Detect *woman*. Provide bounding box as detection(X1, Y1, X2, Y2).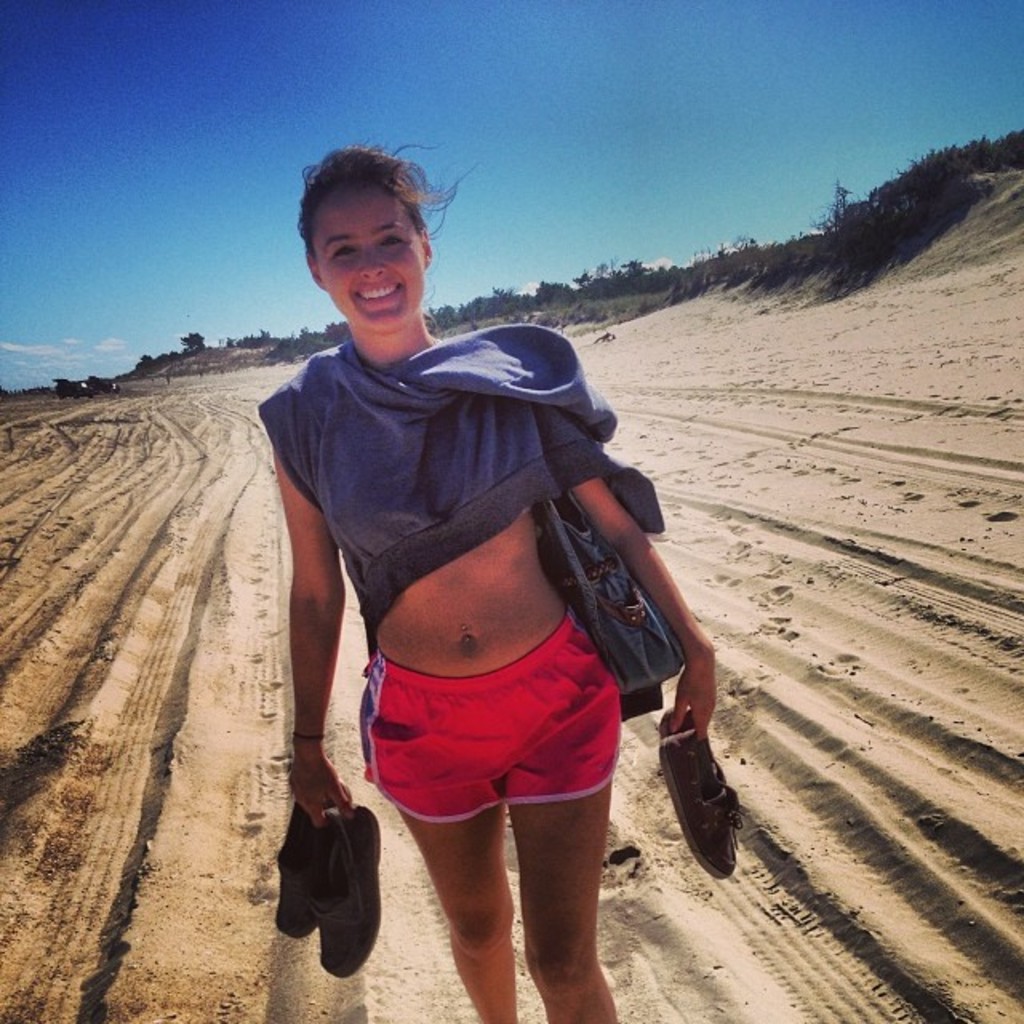
detection(267, 210, 706, 1013).
